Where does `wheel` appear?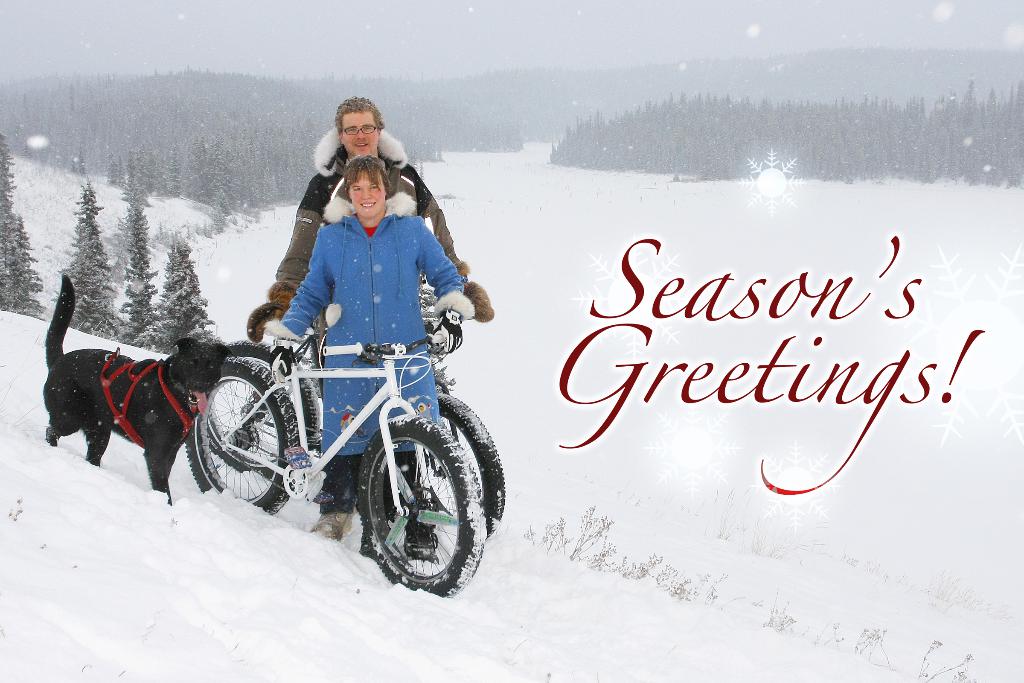
Appears at box=[184, 357, 301, 513].
